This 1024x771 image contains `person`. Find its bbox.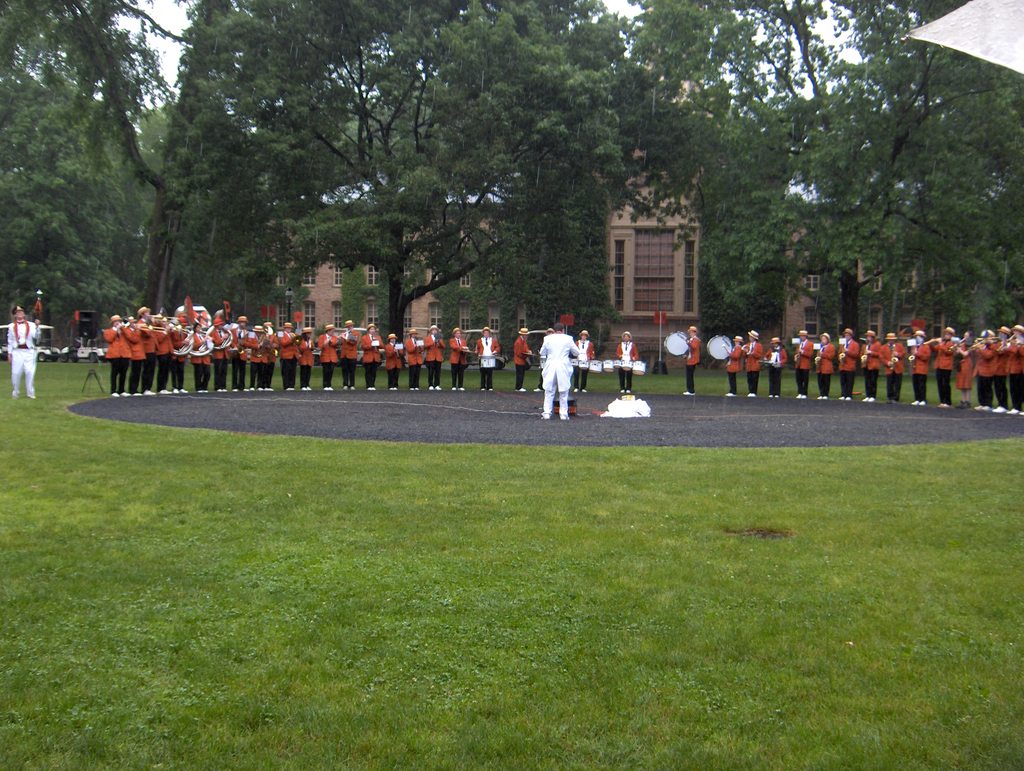
361 320 385 392.
